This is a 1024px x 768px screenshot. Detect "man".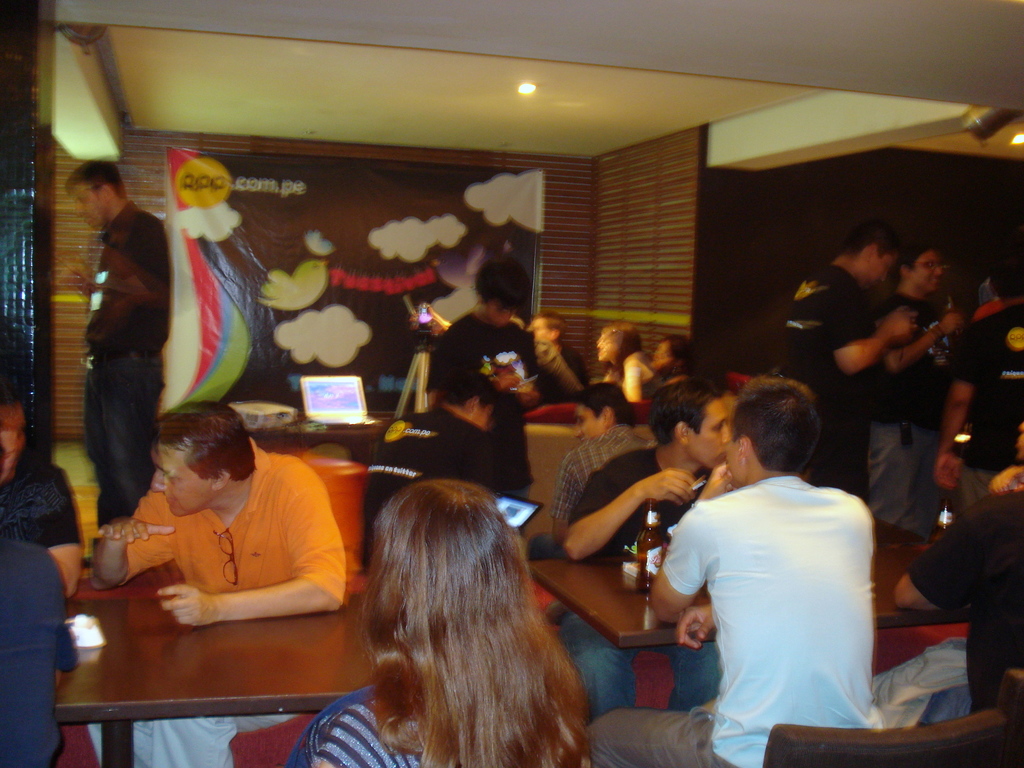
Rect(76, 383, 362, 767).
